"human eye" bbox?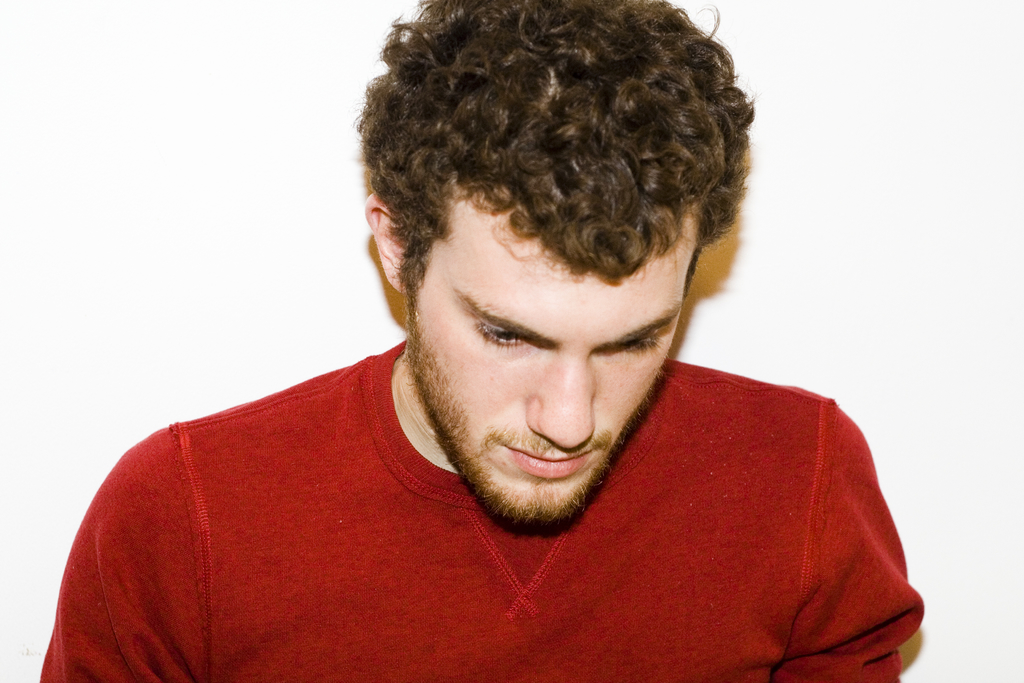
[467,316,538,346]
